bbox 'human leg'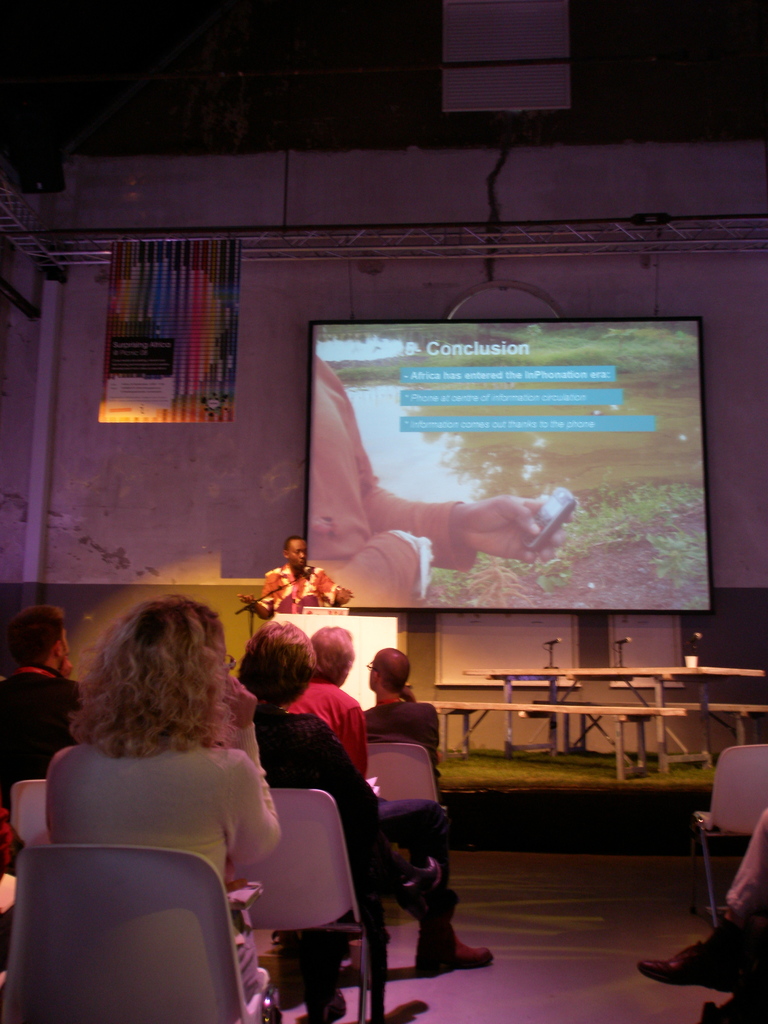
locate(381, 827, 489, 981)
